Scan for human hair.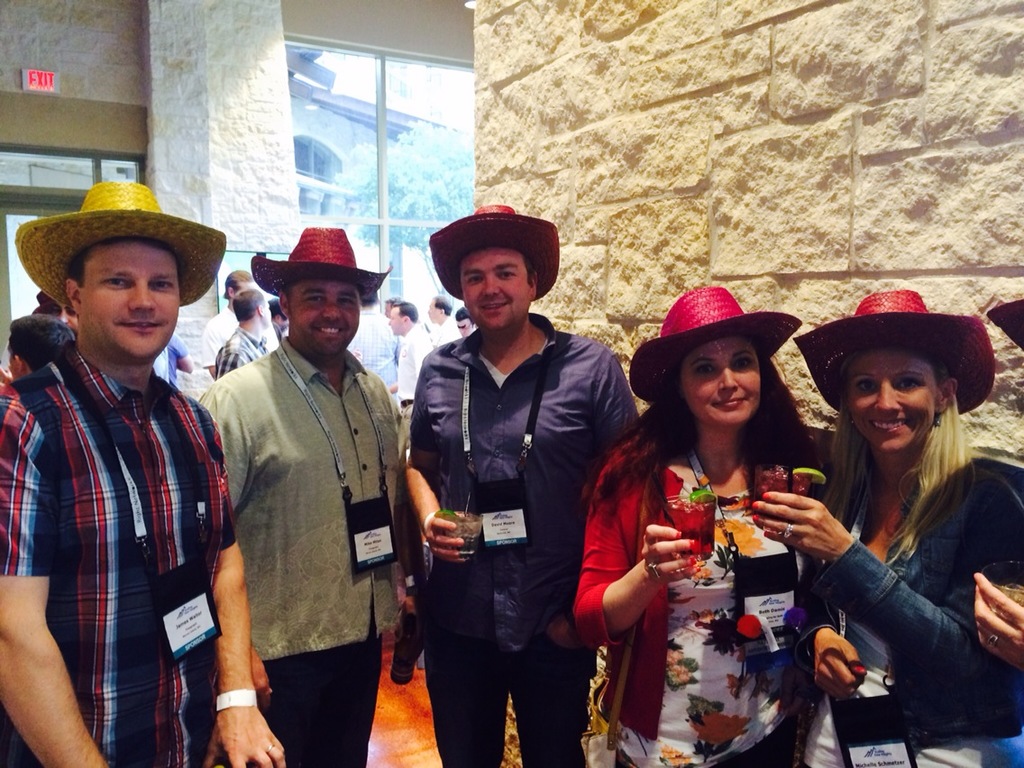
Scan result: 814:348:992:545.
